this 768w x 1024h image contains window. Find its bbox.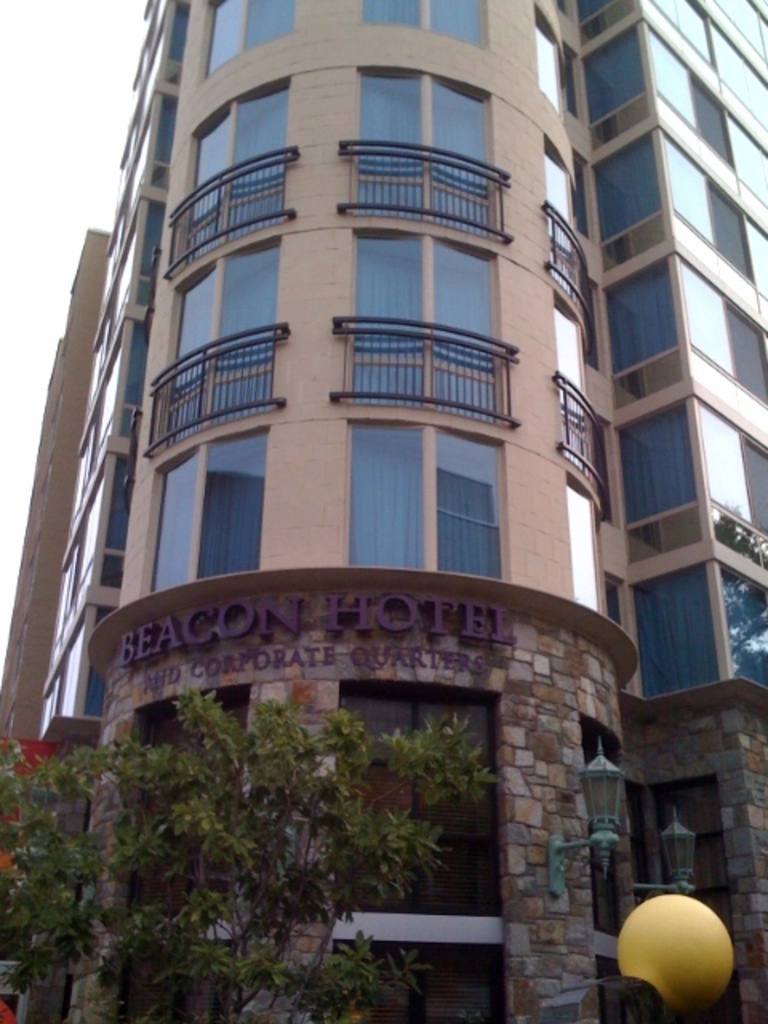
left=355, top=0, right=490, bottom=53.
